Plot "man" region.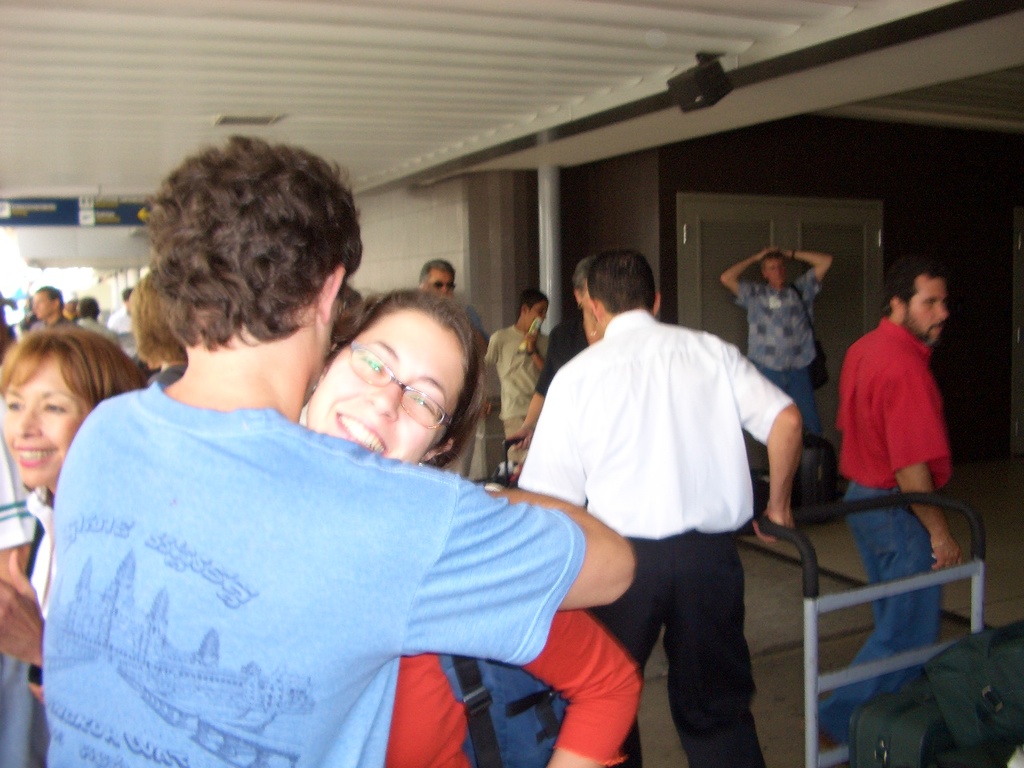
Plotted at bbox(722, 244, 830, 486).
